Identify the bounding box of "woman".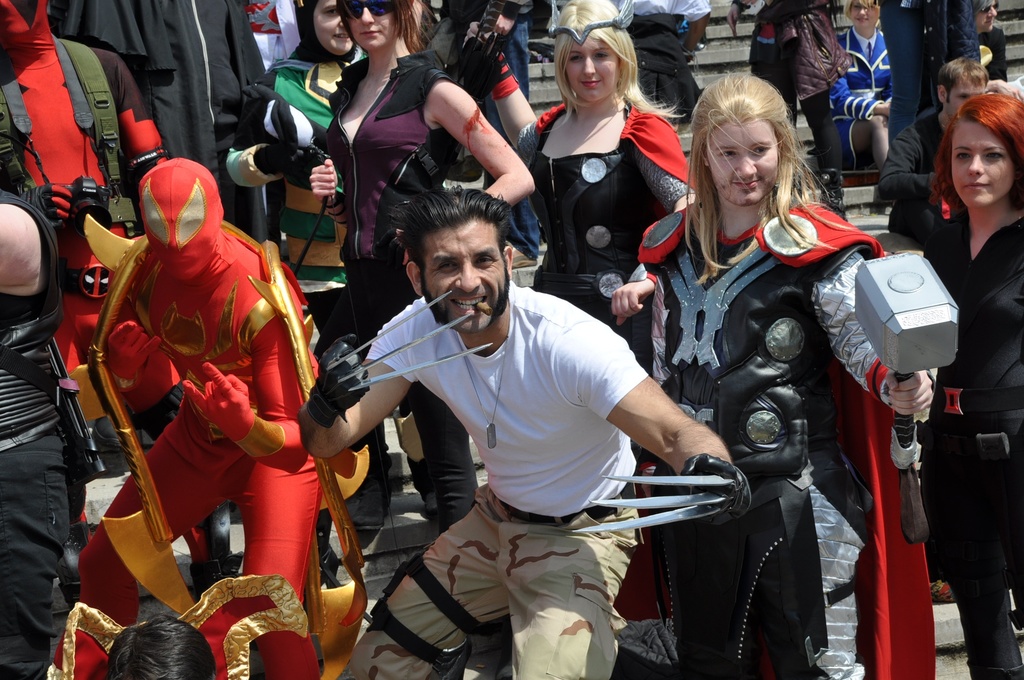
513/18/700/351.
